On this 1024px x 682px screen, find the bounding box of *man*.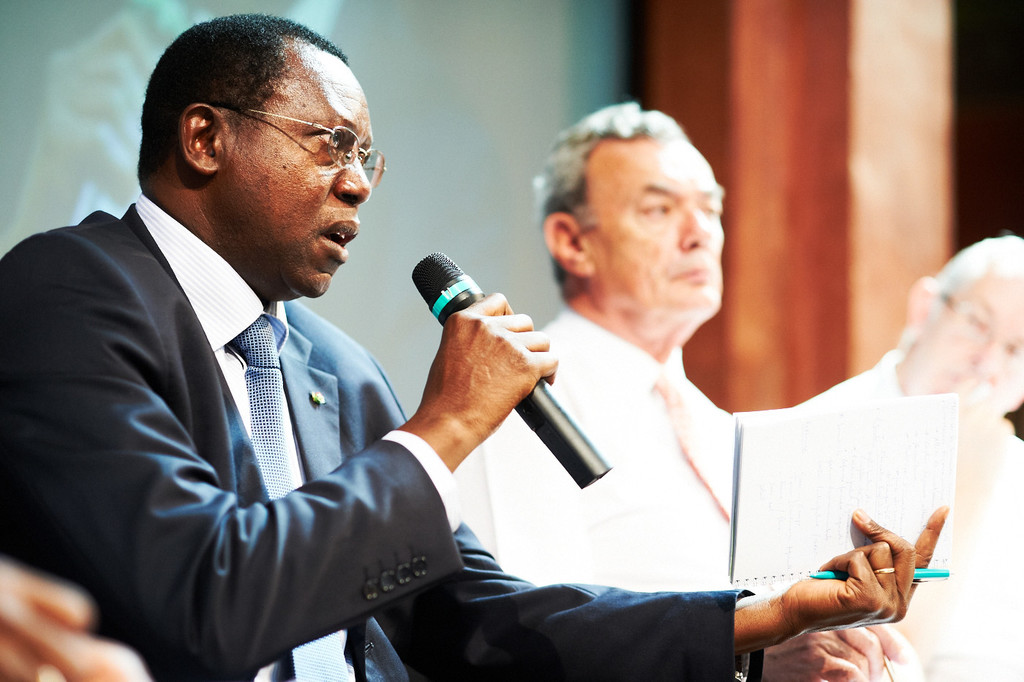
Bounding box: (x1=449, y1=96, x2=936, y2=681).
